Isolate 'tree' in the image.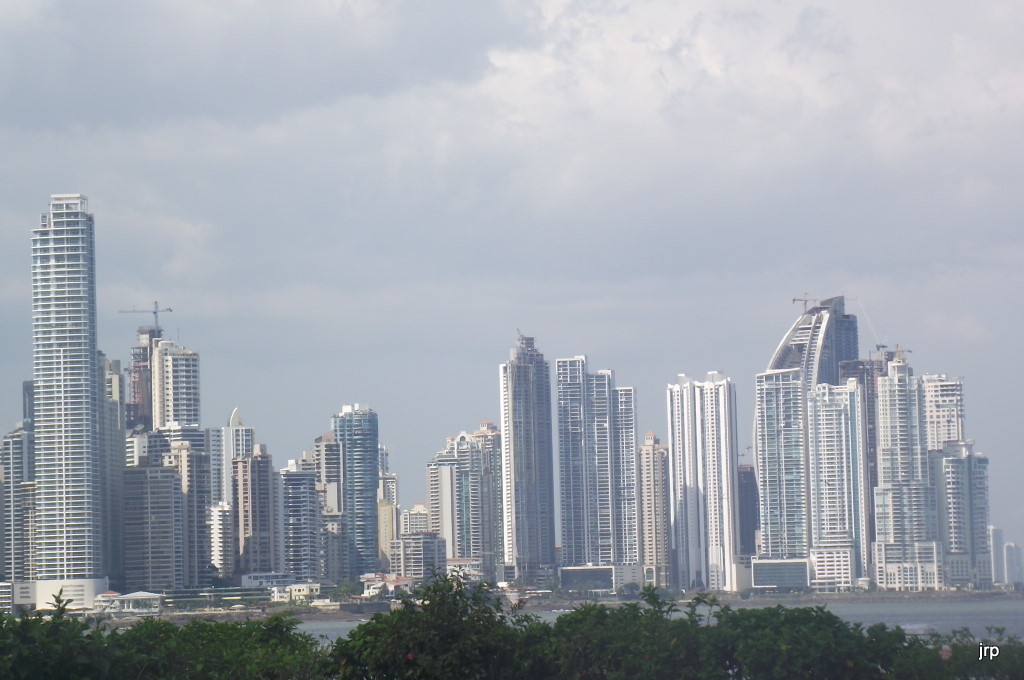
Isolated region: [left=339, top=577, right=532, bottom=673].
